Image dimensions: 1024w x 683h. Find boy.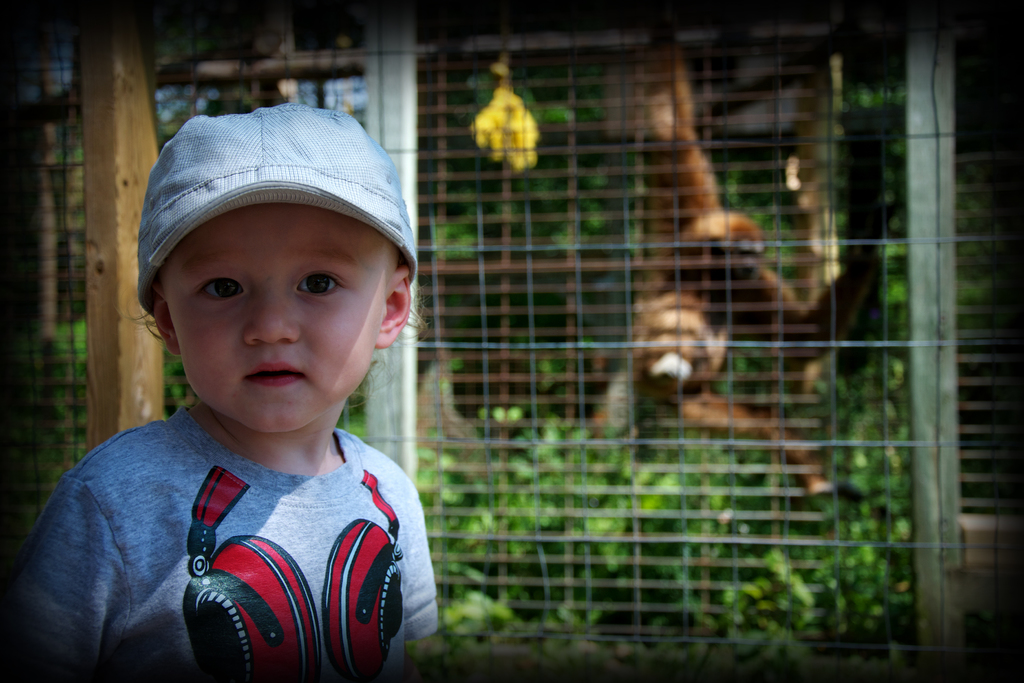
(45,102,455,673).
